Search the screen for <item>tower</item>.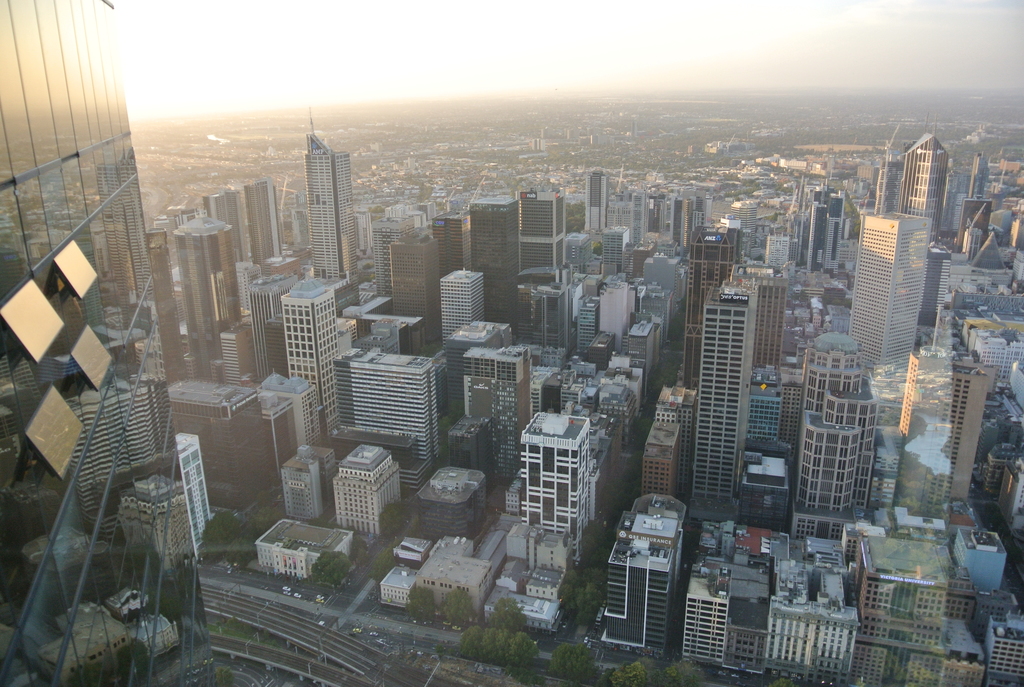
Found at {"x1": 212, "y1": 175, "x2": 285, "y2": 280}.
